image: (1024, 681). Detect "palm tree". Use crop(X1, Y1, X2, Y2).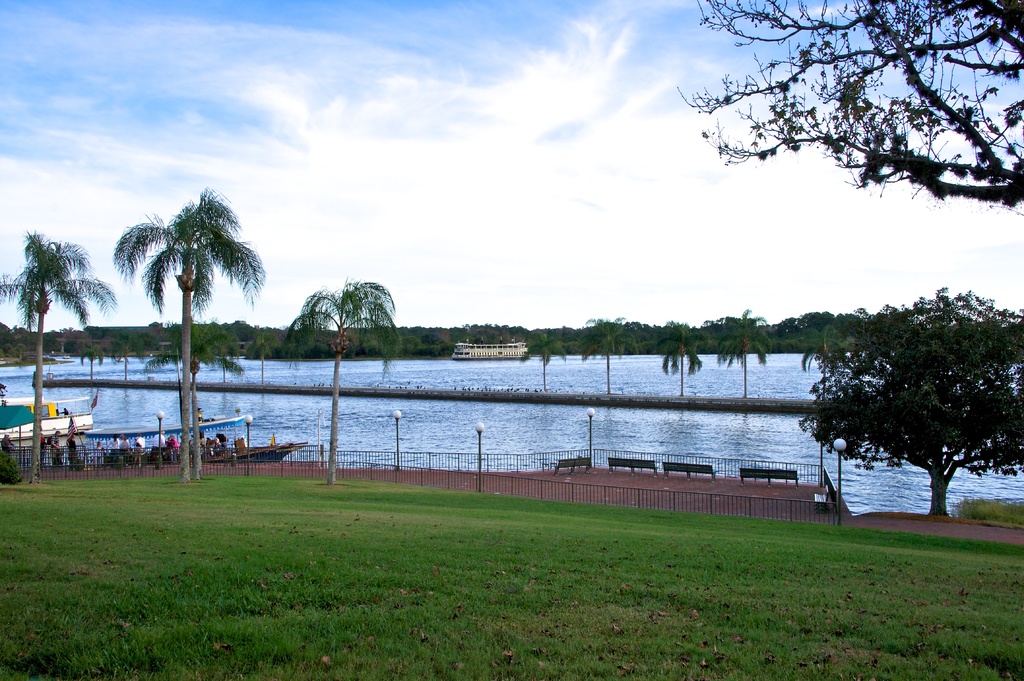
crop(0, 230, 122, 486).
